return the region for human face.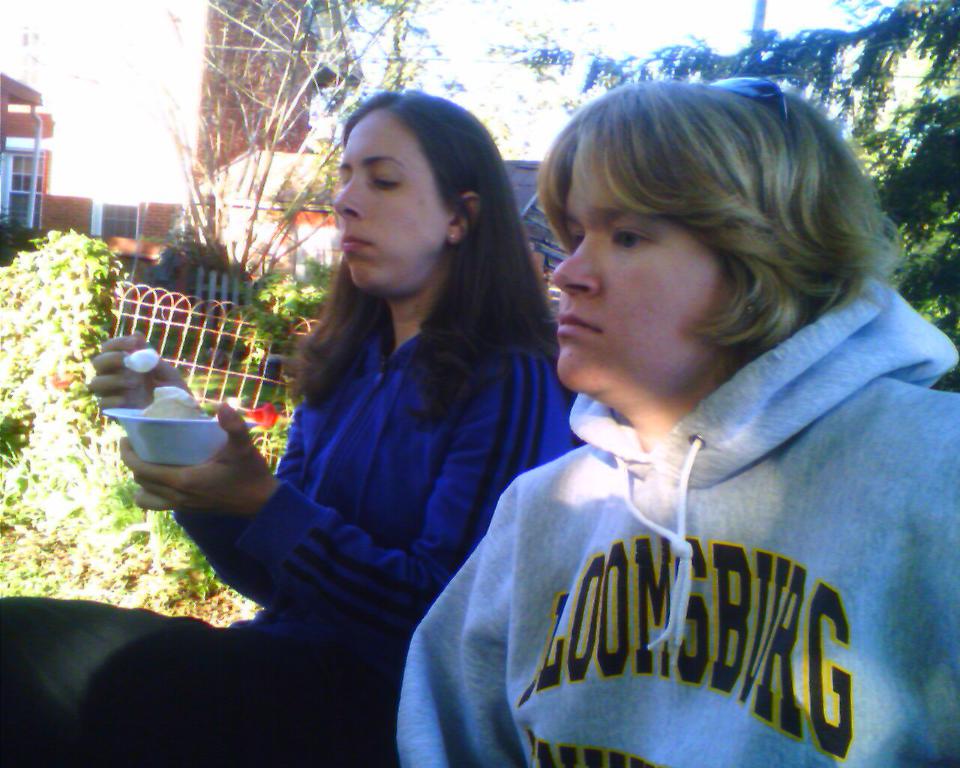
bbox(548, 169, 734, 395).
